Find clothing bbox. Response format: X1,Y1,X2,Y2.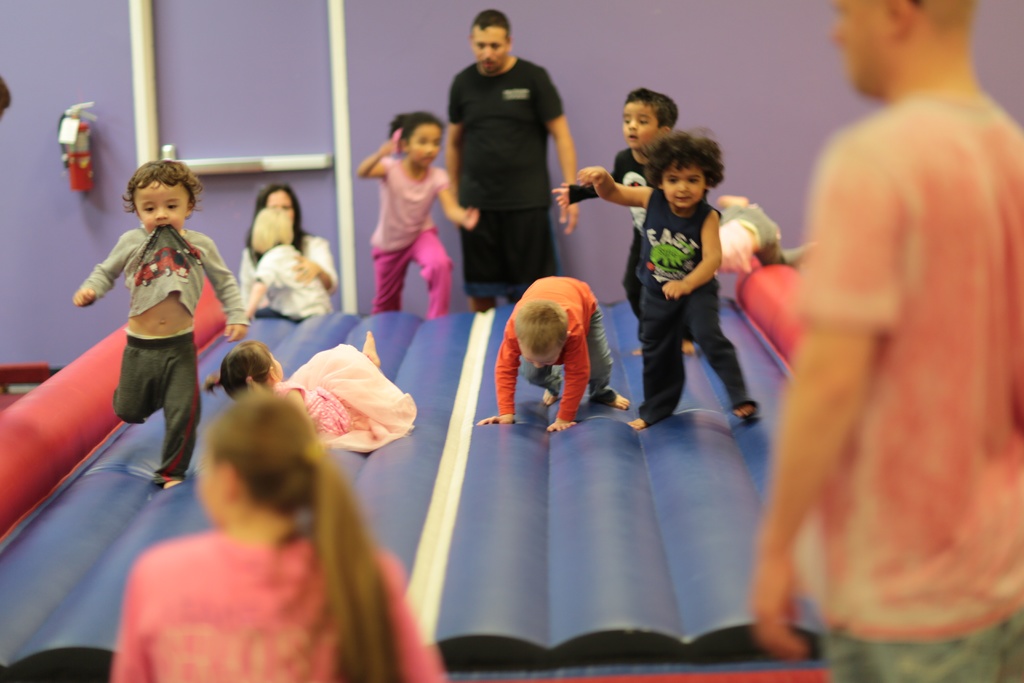
612,151,650,230.
